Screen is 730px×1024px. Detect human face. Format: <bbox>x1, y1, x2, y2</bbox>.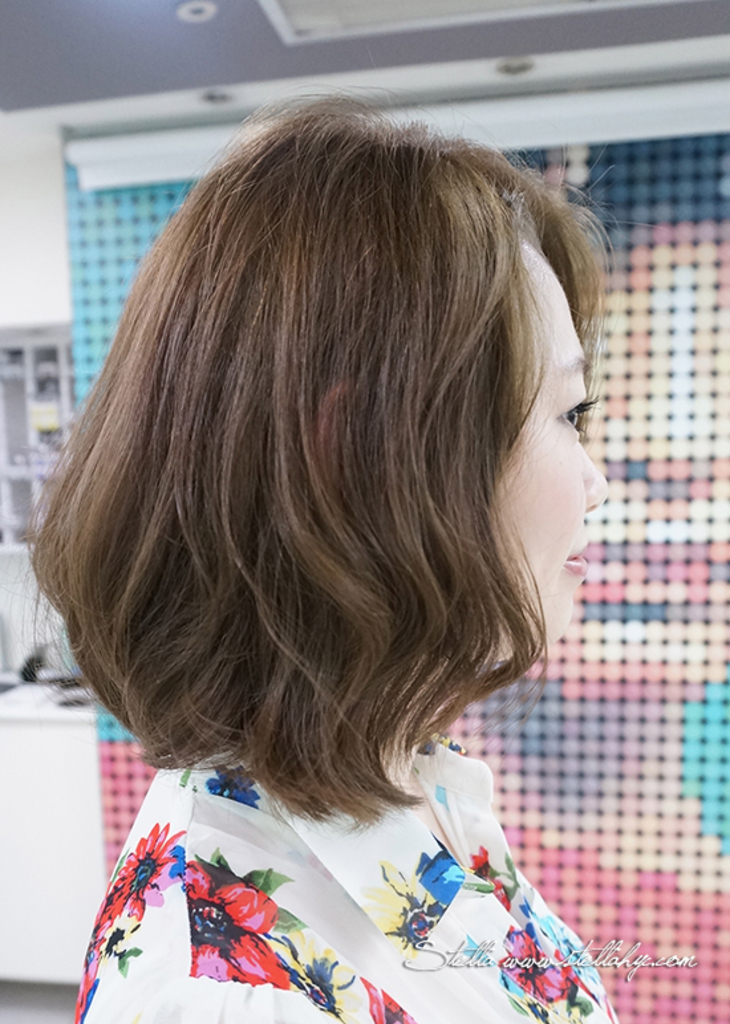
<bbox>488, 240, 609, 654</bbox>.
